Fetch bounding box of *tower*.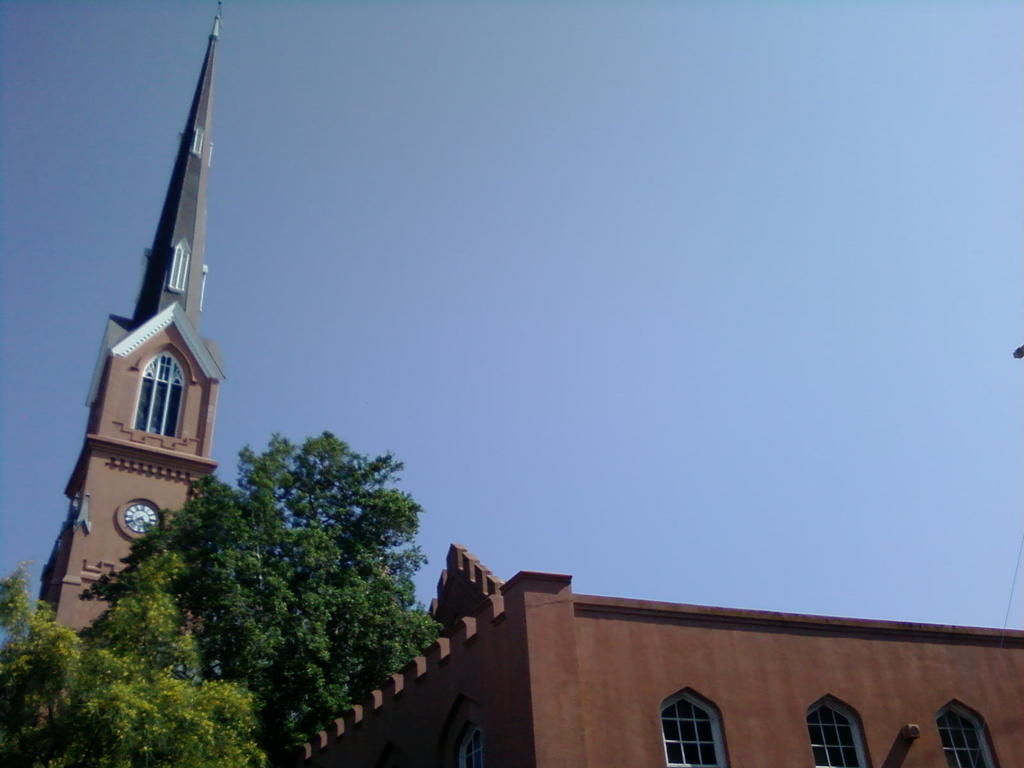
Bbox: [36, 13, 246, 656].
